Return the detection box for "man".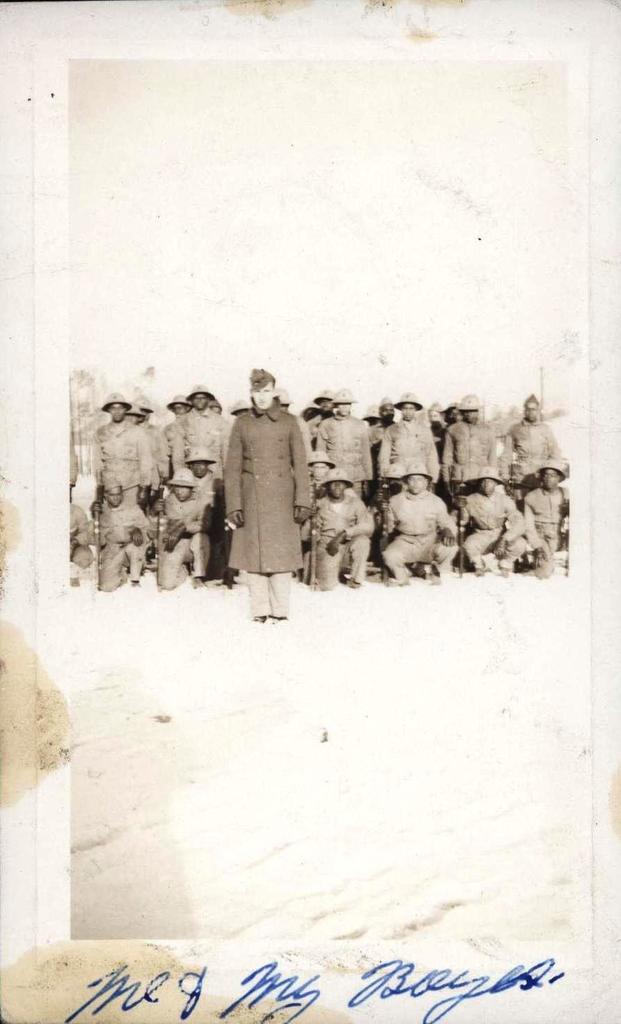
detection(149, 464, 233, 585).
